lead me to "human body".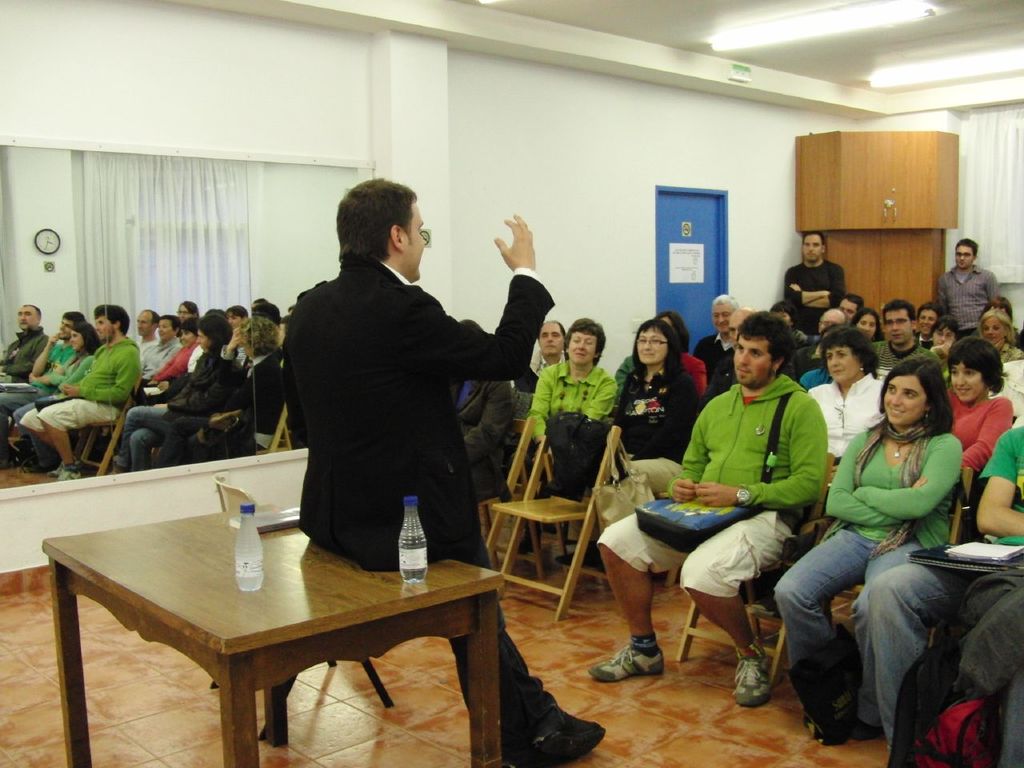
Lead to region(586, 366, 825, 710).
